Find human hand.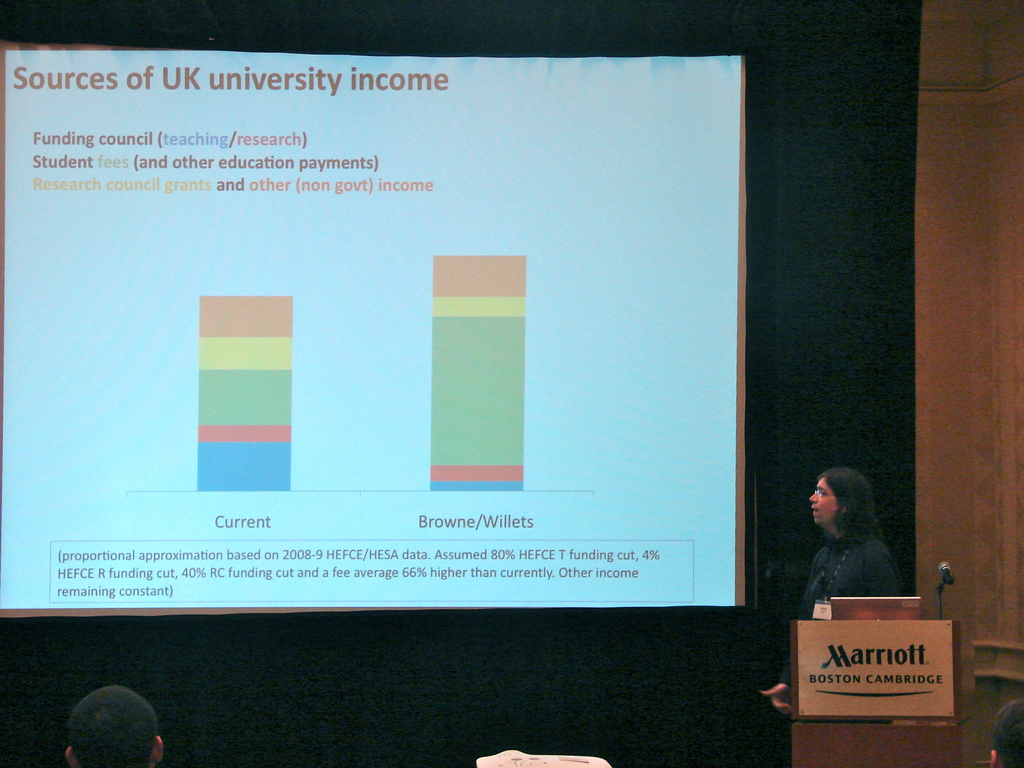
<bbox>762, 683, 789, 712</bbox>.
